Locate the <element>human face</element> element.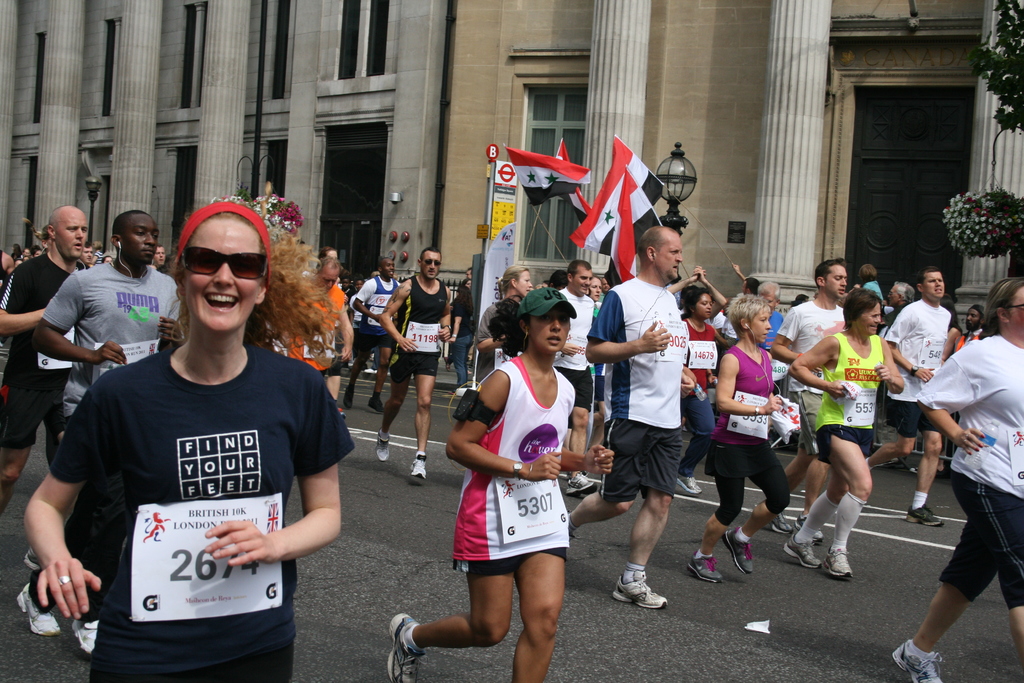
Element bbox: bbox=[187, 223, 272, 328].
